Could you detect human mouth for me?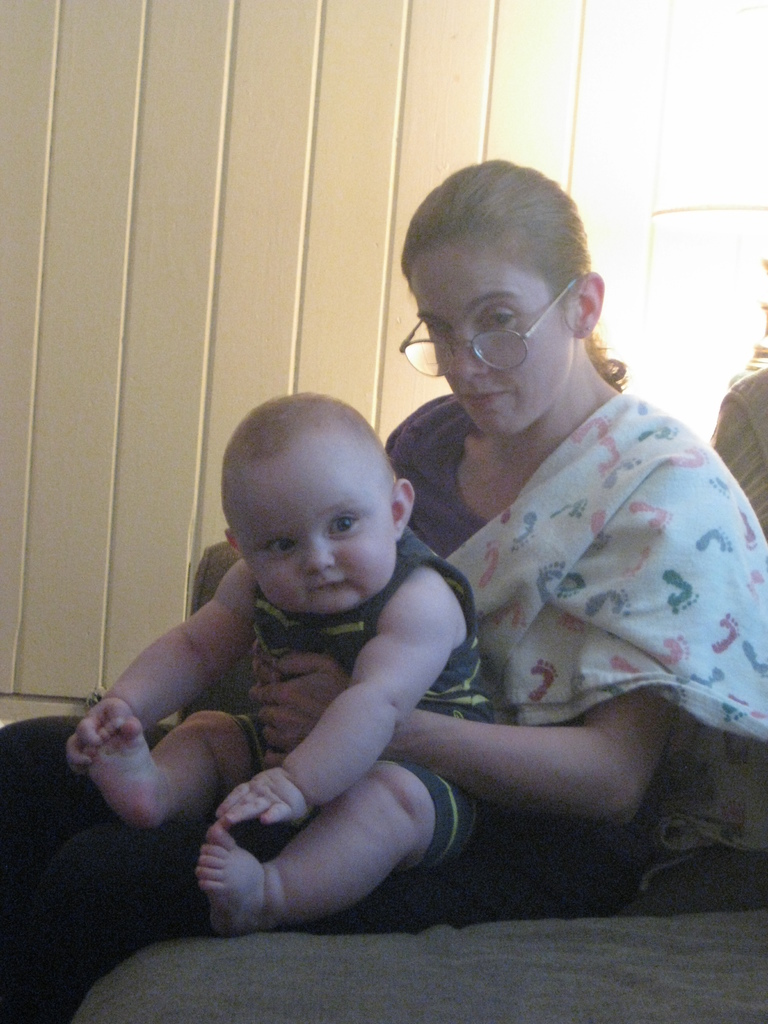
Detection result: [462, 389, 509, 408].
